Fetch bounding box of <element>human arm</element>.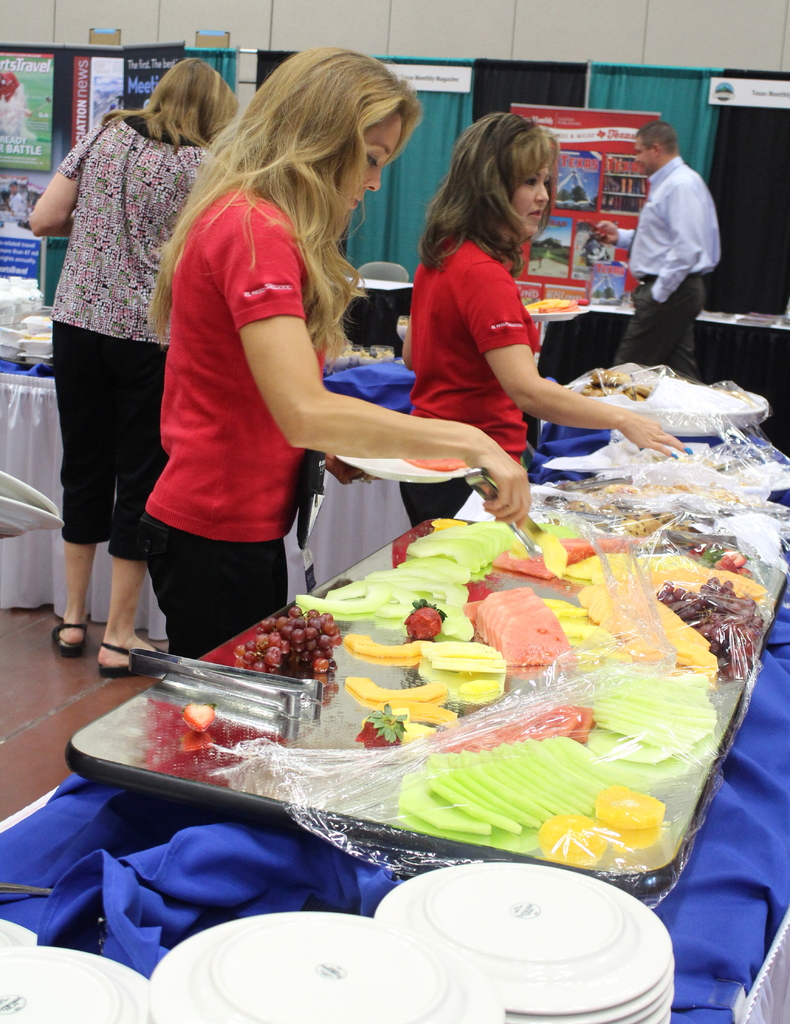
Bbox: (453,261,695,459).
